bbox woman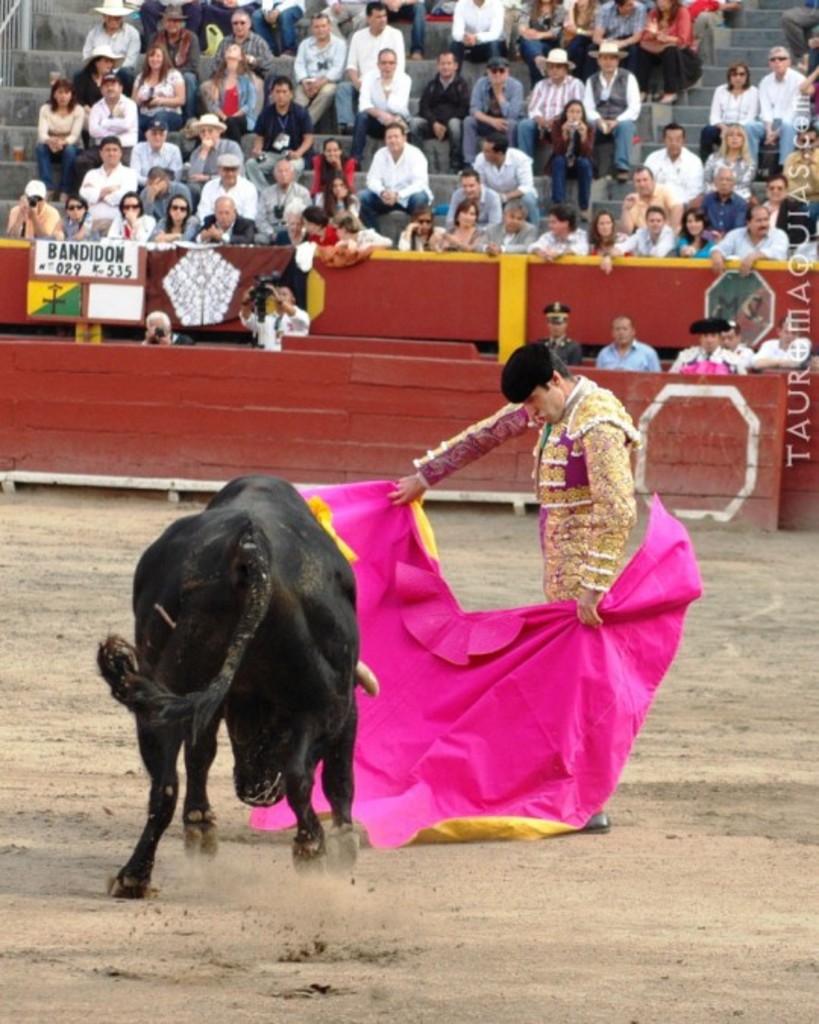
l=311, t=138, r=362, b=199
